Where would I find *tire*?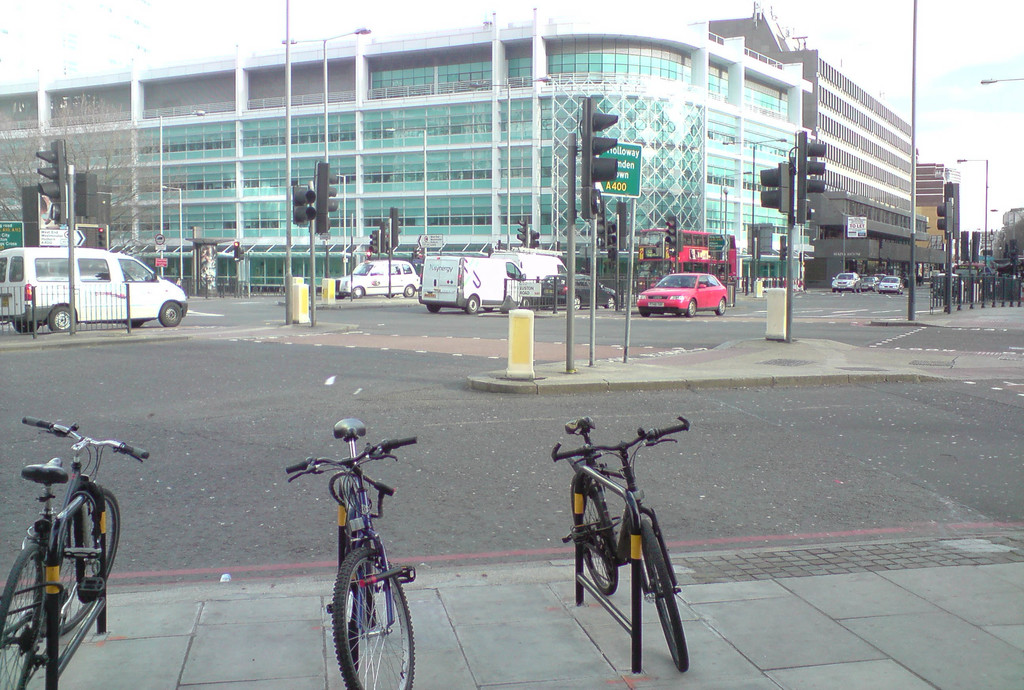
At (left=570, top=477, right=620, bottom=596).
